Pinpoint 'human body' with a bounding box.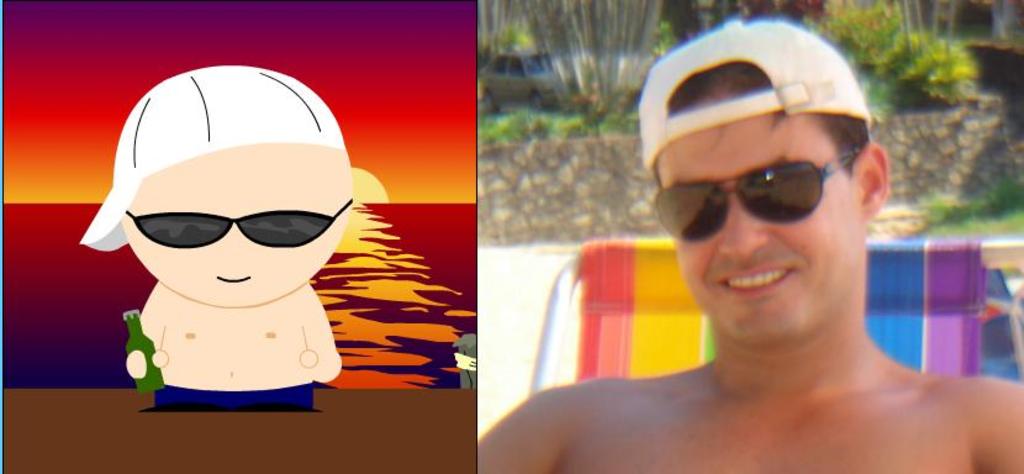
{"left": 126, "top": 281, "right": 345, "bottom": 414}.
